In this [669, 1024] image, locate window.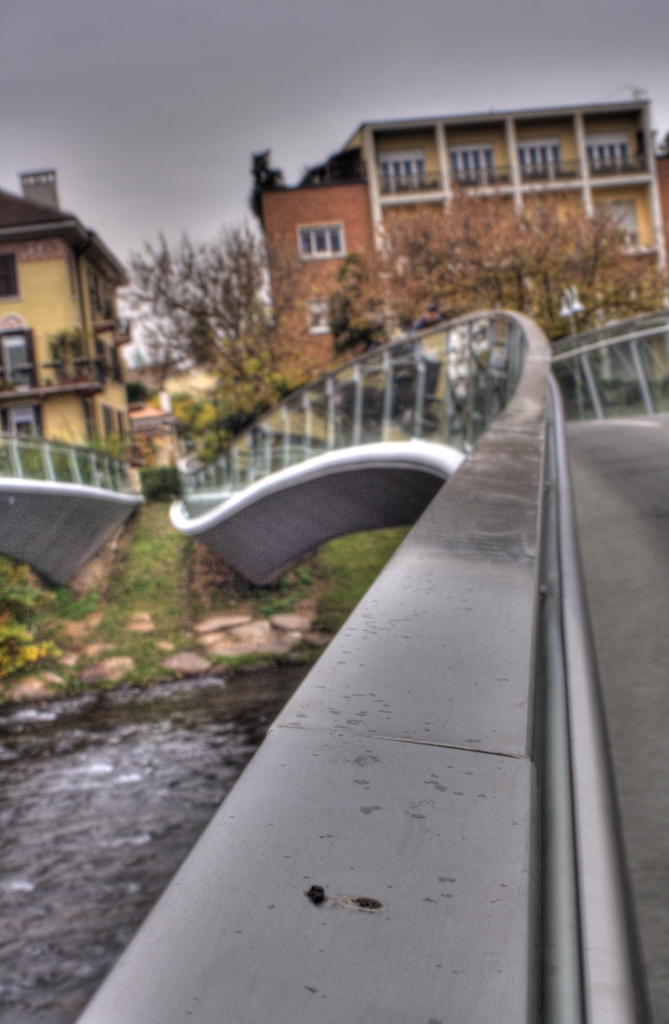
Bounding box: bbox=[448, 142, 496, 189].
